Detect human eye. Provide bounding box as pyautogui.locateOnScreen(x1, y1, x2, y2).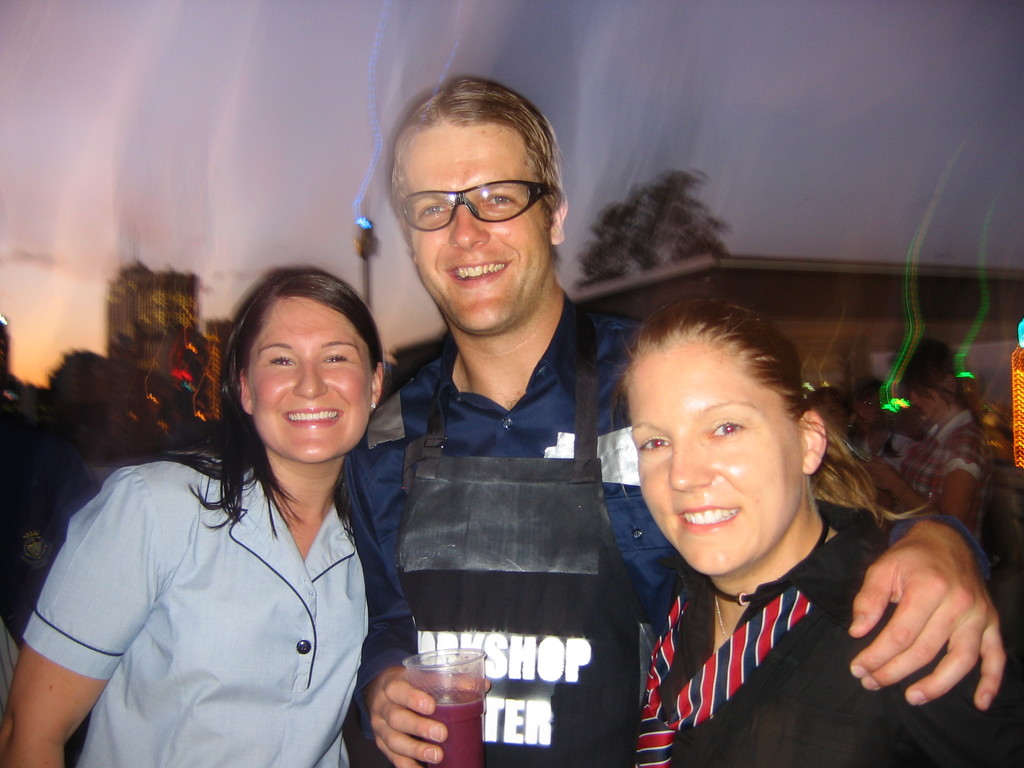
pyautogui.locateOnScreen(479, 190, 518, 212).
